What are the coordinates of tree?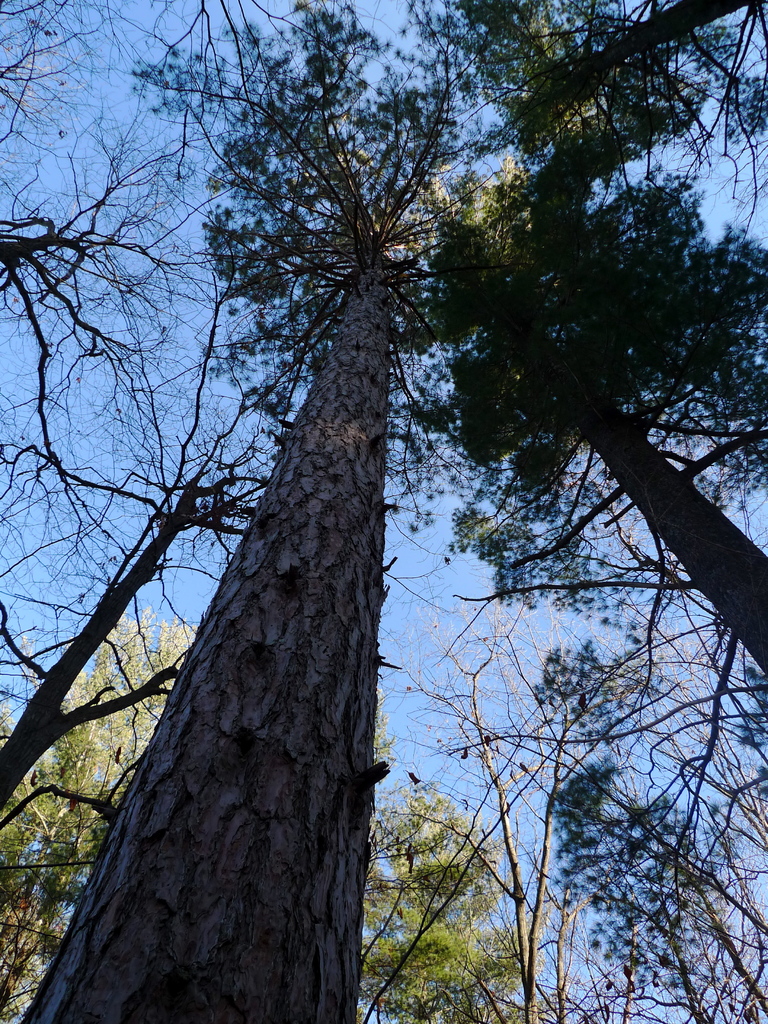
pyautogui.locateOnScreen(445, 0, 767, 207).
